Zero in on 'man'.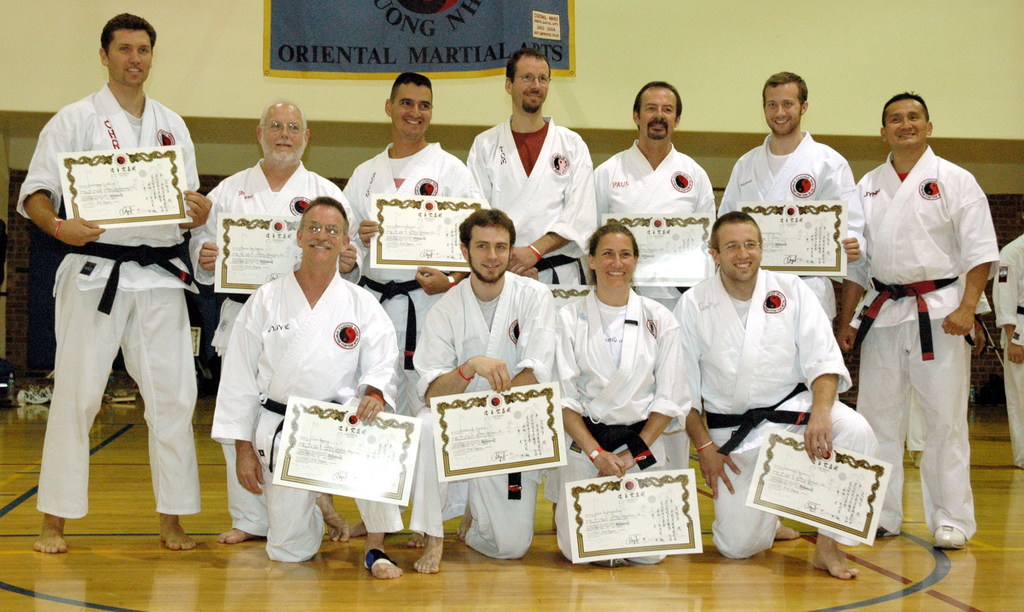
Zeroed in: [x1=839, y1=90, x2=999, y2=549].
